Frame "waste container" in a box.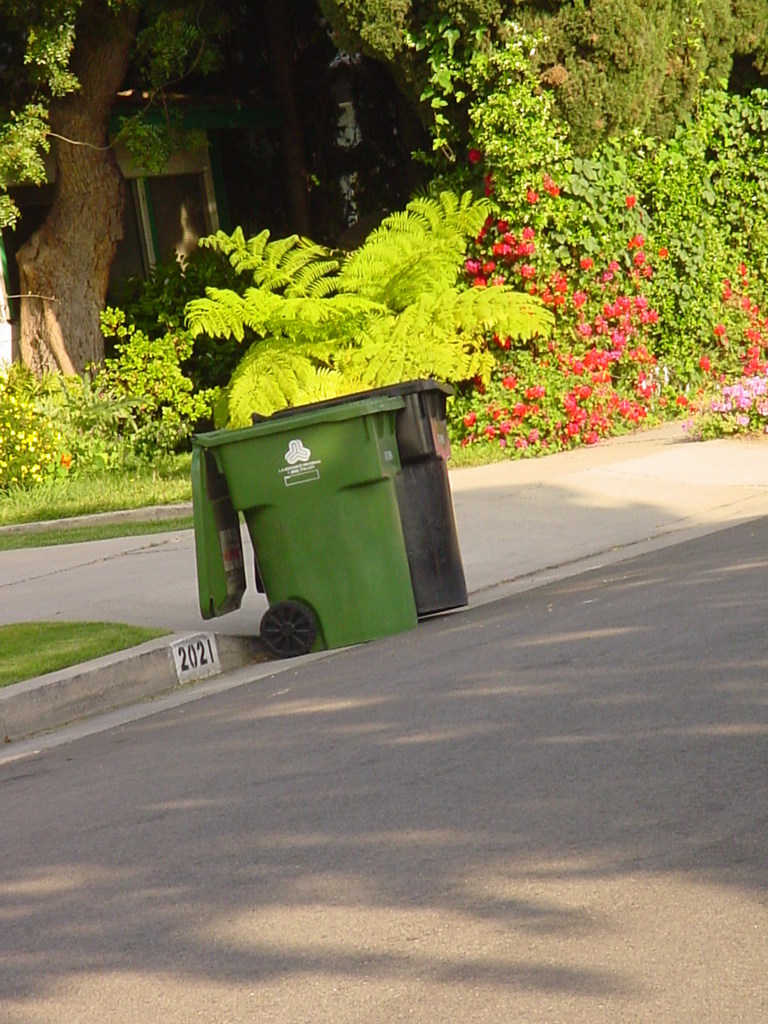
(left=187, top=394, right=399, bottom=645).
